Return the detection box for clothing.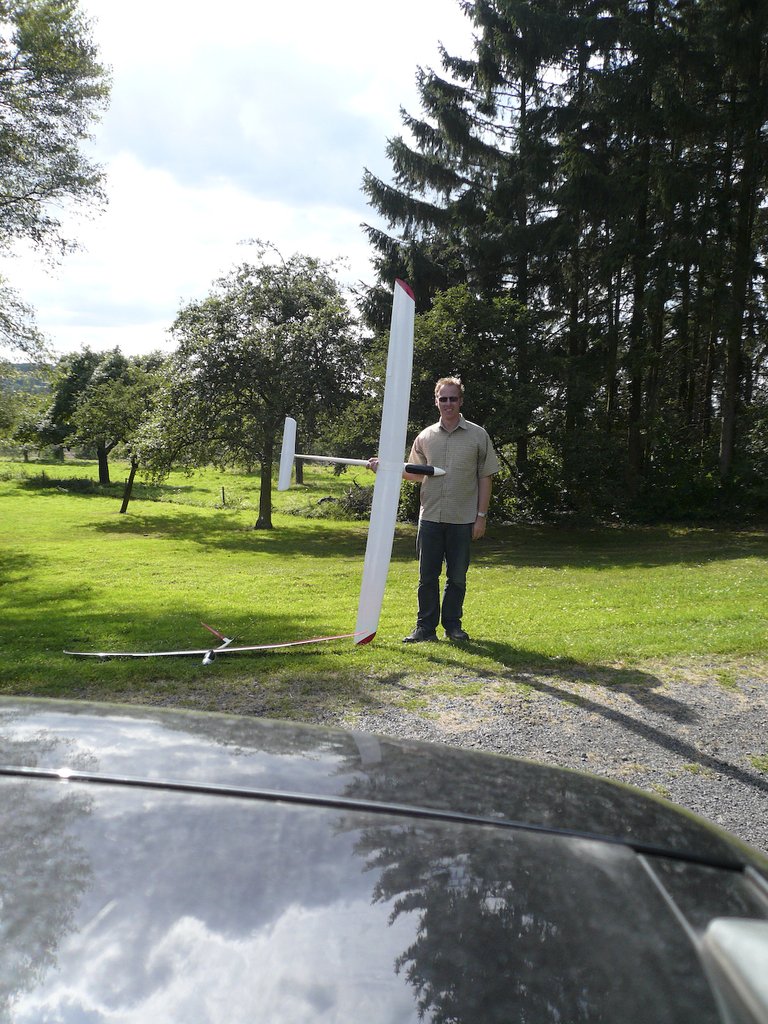
(left=395, top=424, right=520, bottom=632).
